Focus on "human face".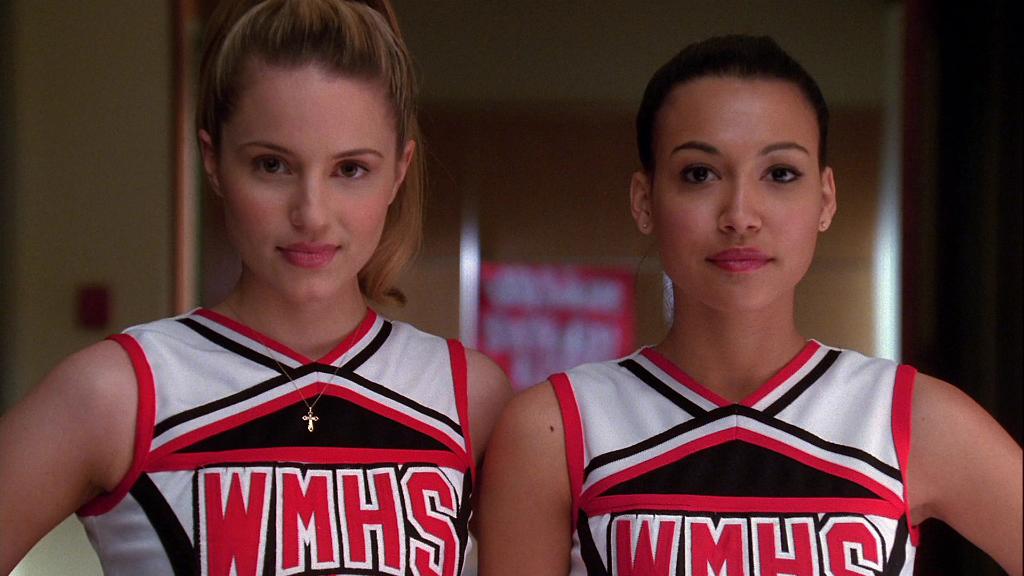
Focused at box(646, 71, 824, 308).
